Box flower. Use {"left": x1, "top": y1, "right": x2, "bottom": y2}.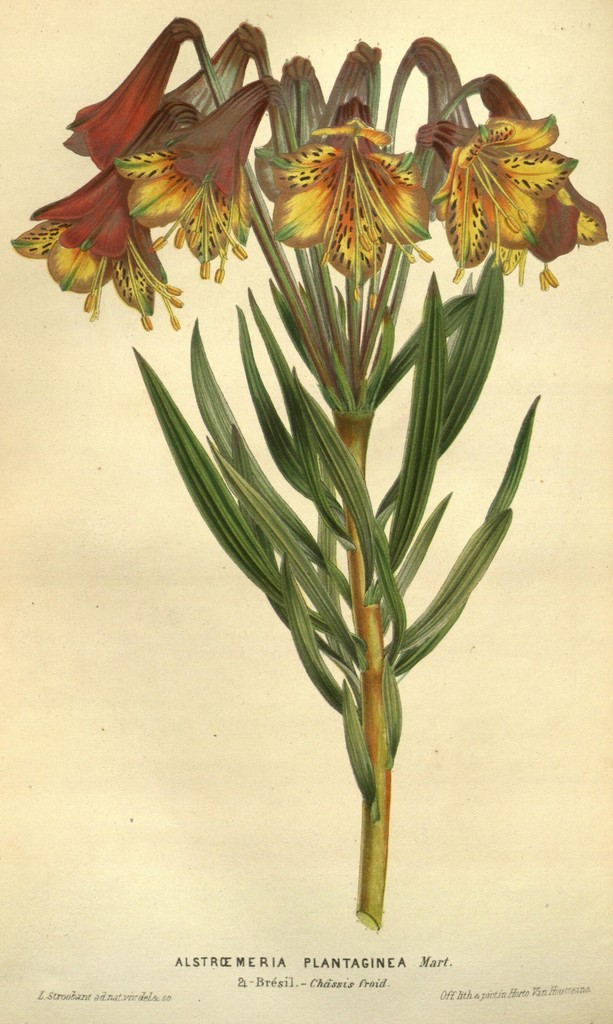
{"left": 47, "top": 15, "right": 177, "bottom": 168}.
